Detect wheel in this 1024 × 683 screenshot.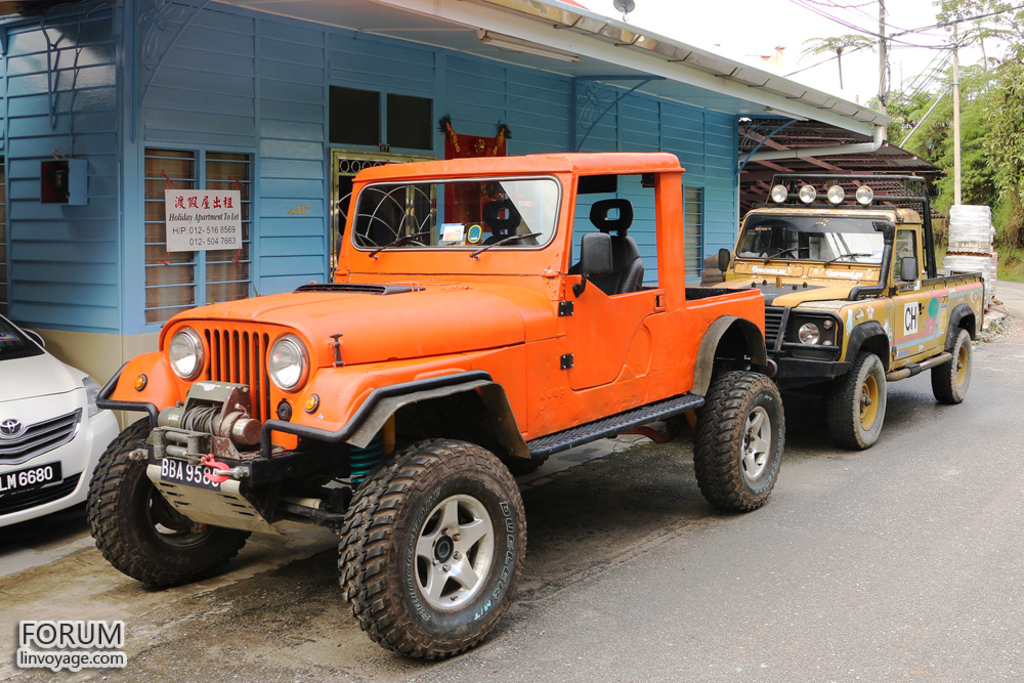
Detection: crop(389, 238, 425, 246).
